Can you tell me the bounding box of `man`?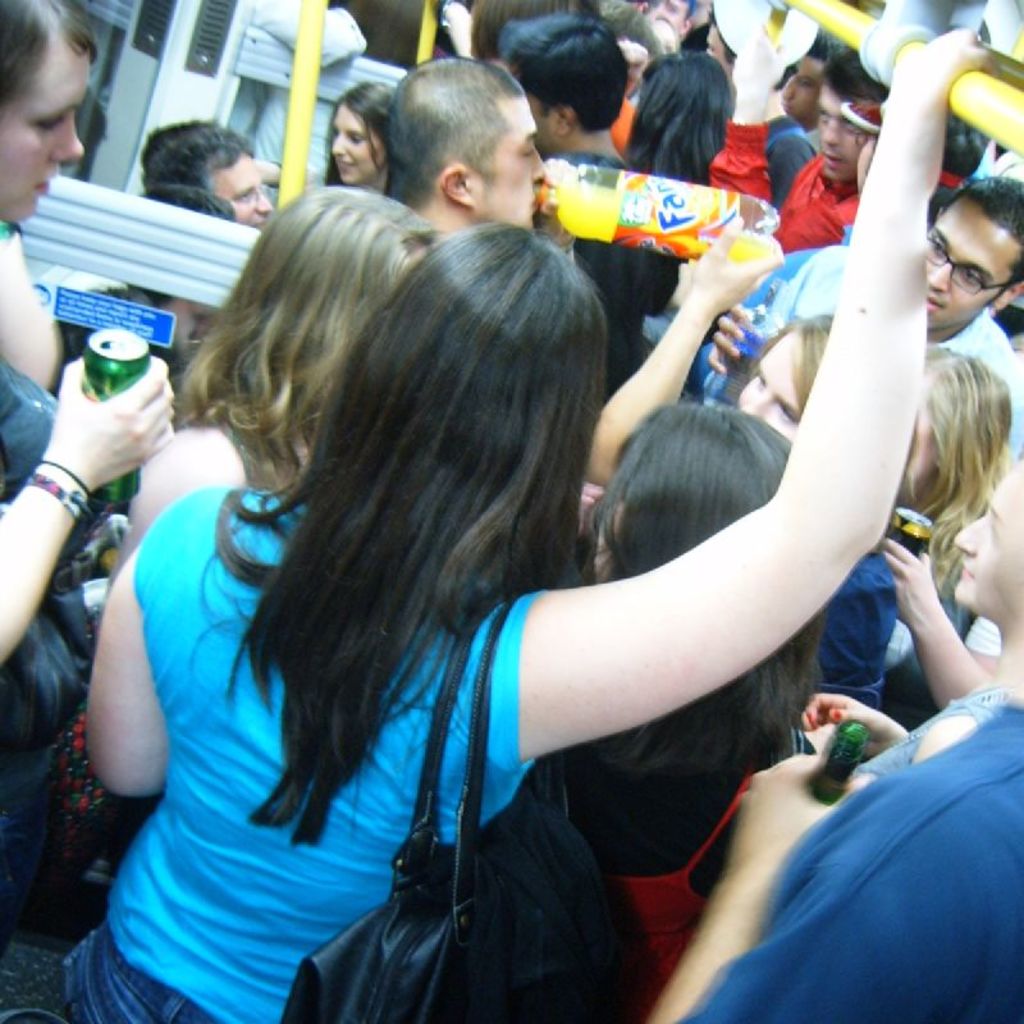
l=699, t=179, r=1023, b=511.
